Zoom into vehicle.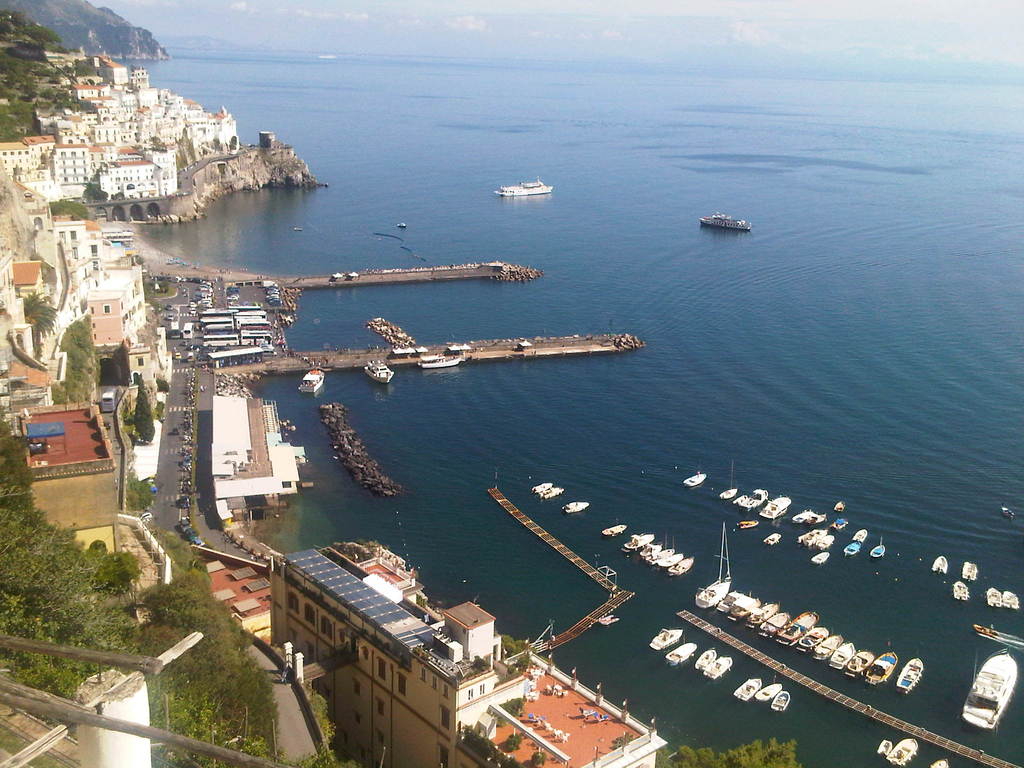
Zoom target: (840,542,864,558).
